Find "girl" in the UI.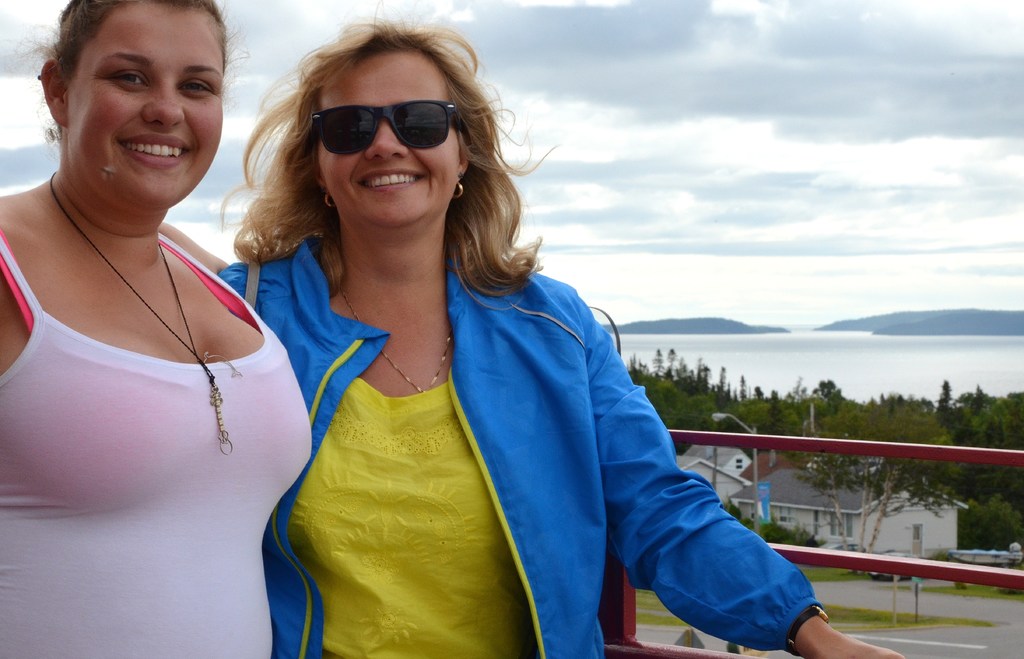
UI element at bbox(0, 0, 315, 658).
